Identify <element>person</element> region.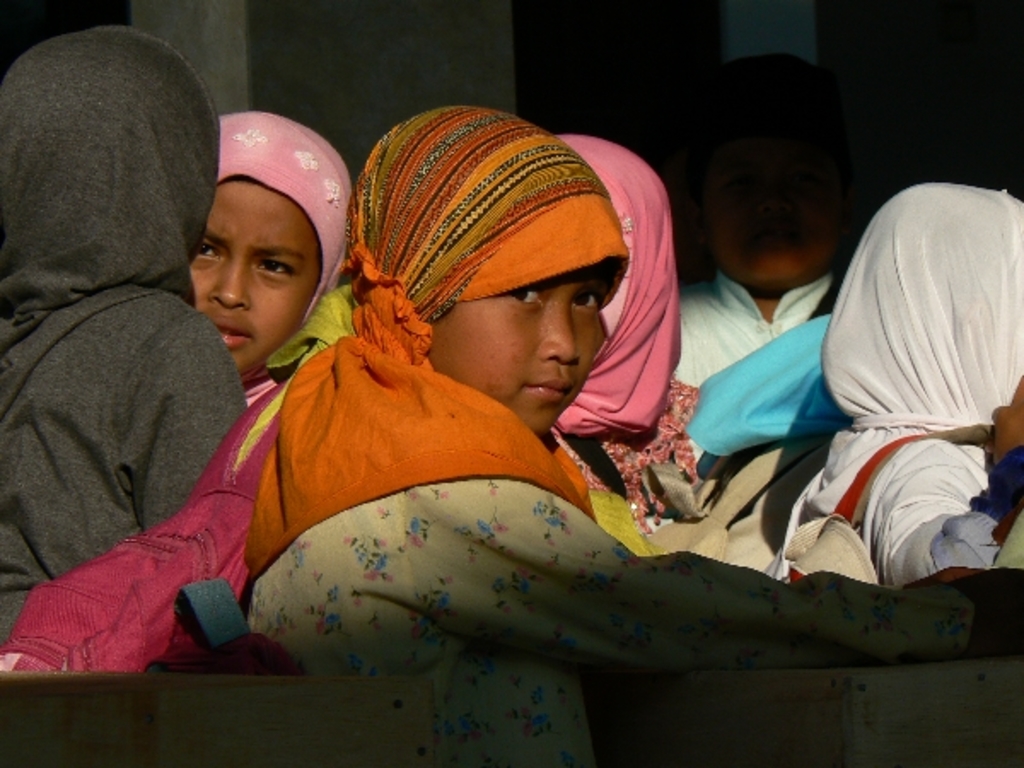
Region: 686 55 864 384.
